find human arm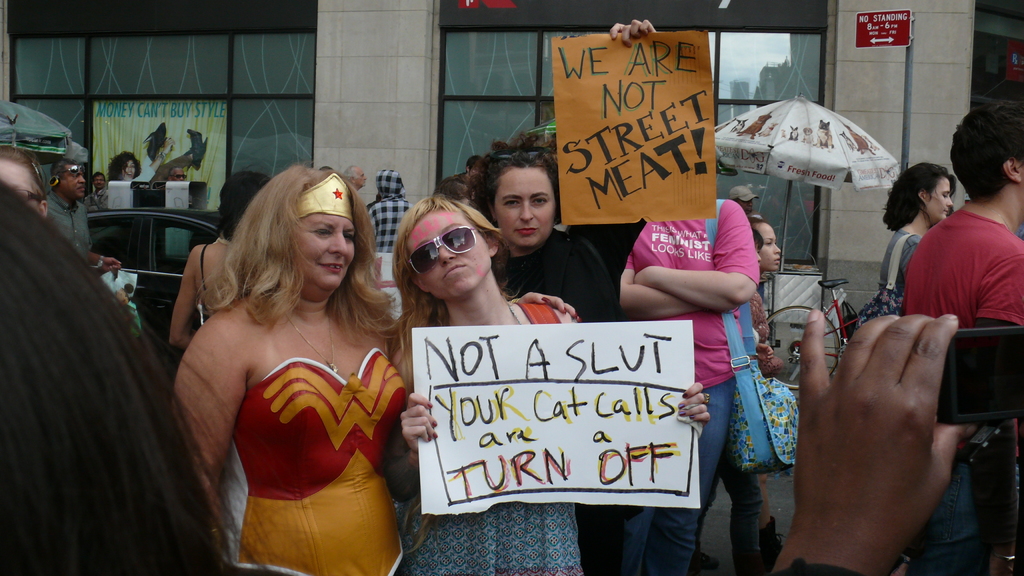
rect(891, 234, 924, 288)
